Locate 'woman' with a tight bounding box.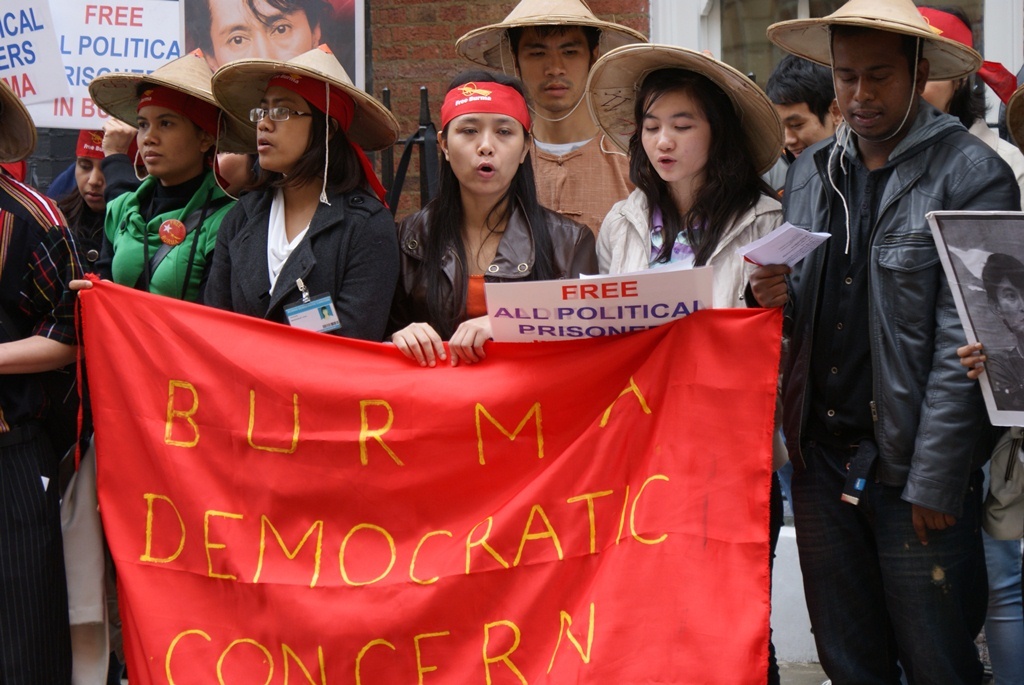
Rect(402, 50, 599, 394).
